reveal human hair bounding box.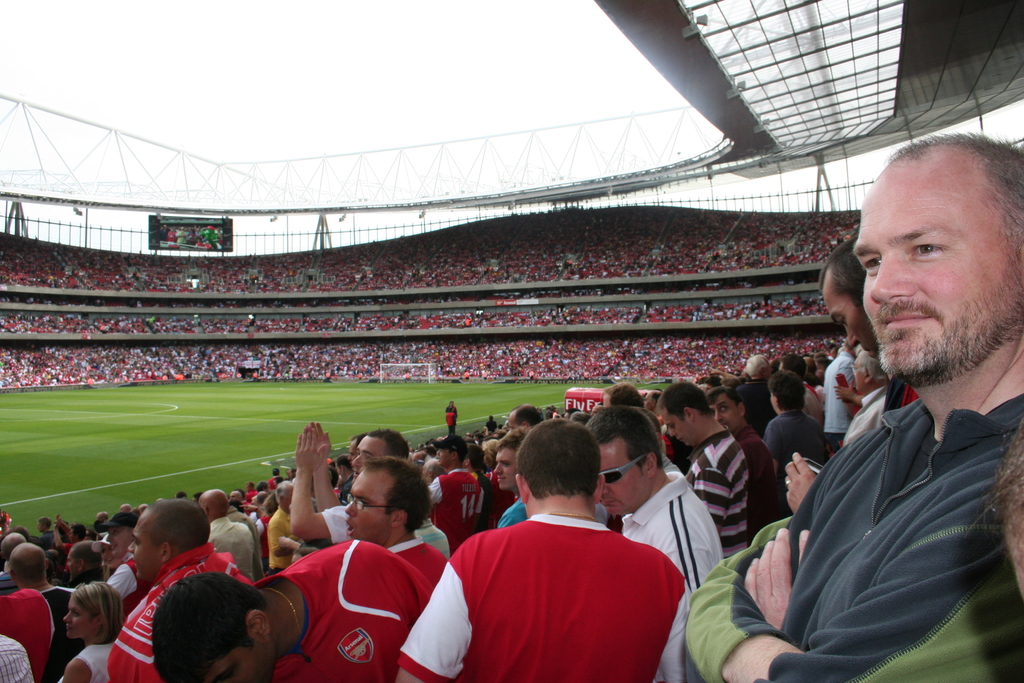
Revealed: [left=75, top=583, right=125, bottom=649].
